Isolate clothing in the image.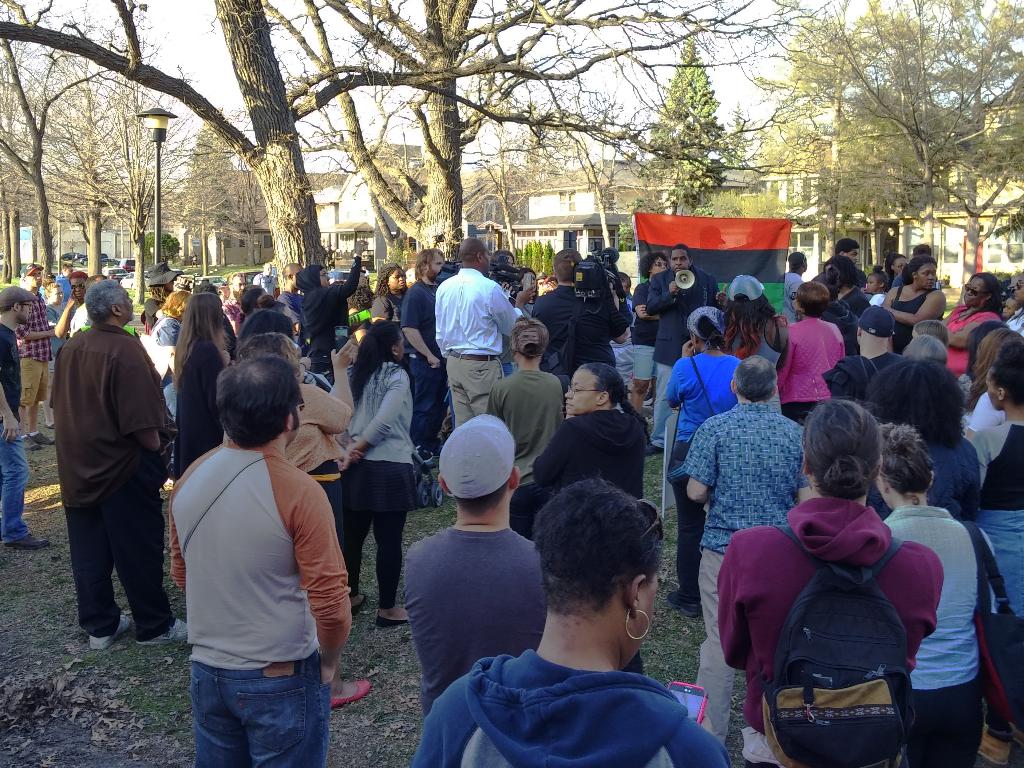
Isolated region: region(959, 381, 966, 400).
